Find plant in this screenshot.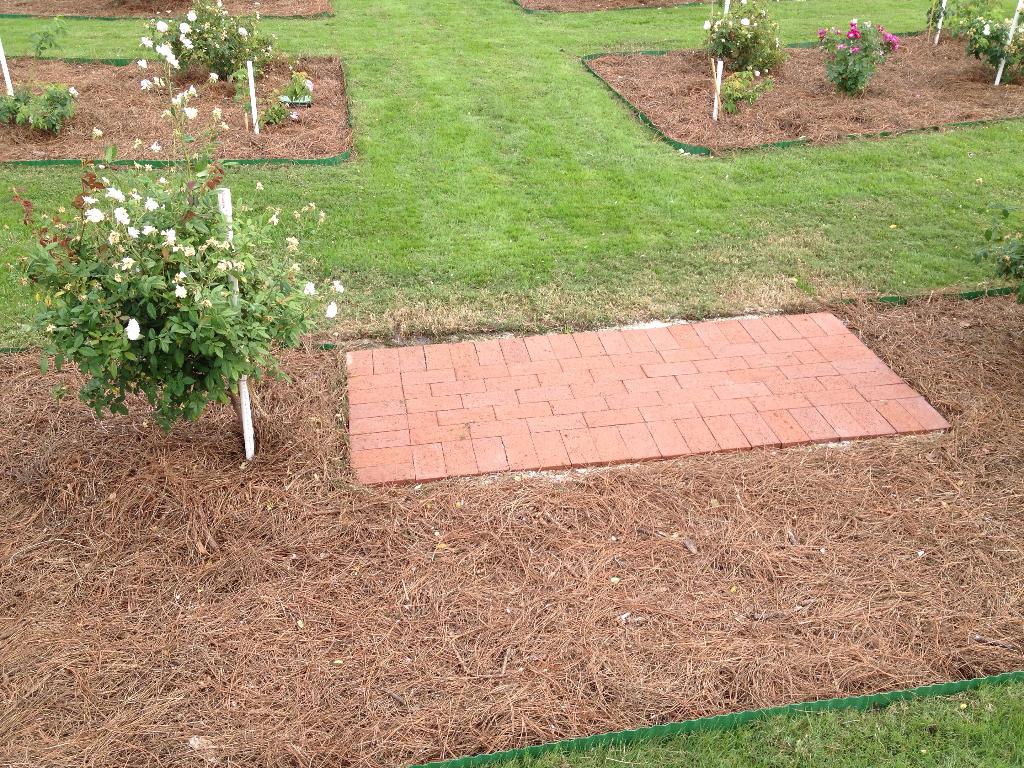
The bounding box for plant is select_region(0, 74, 94, 134).
